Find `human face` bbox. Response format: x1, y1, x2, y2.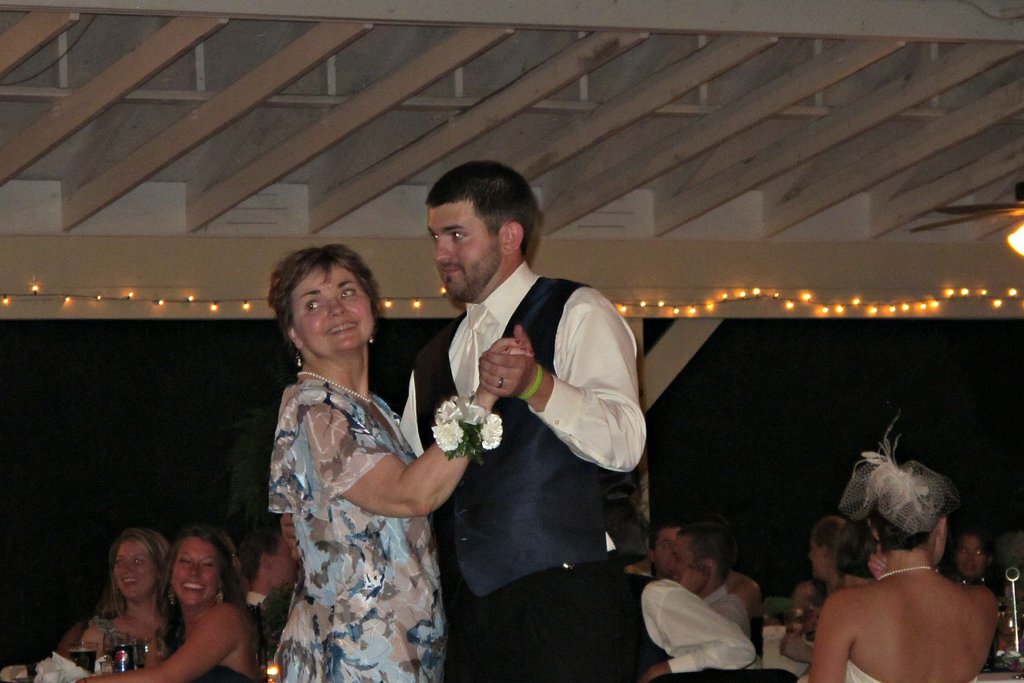
112, 537, 157, 593.
